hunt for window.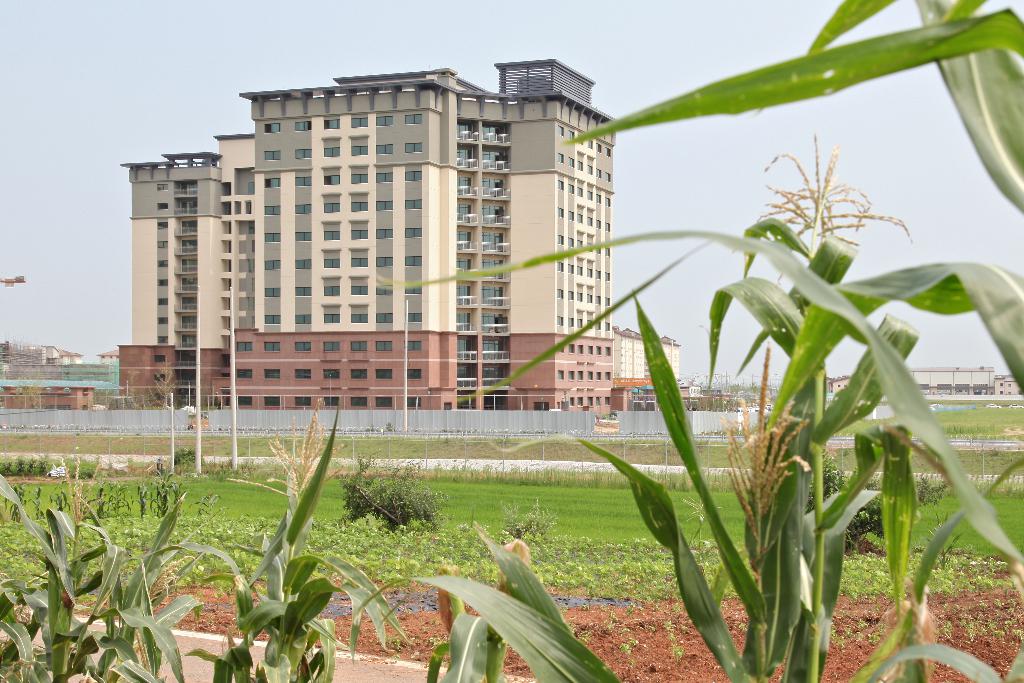
Hunted down at l=297, t=208, r=314, b=215.
